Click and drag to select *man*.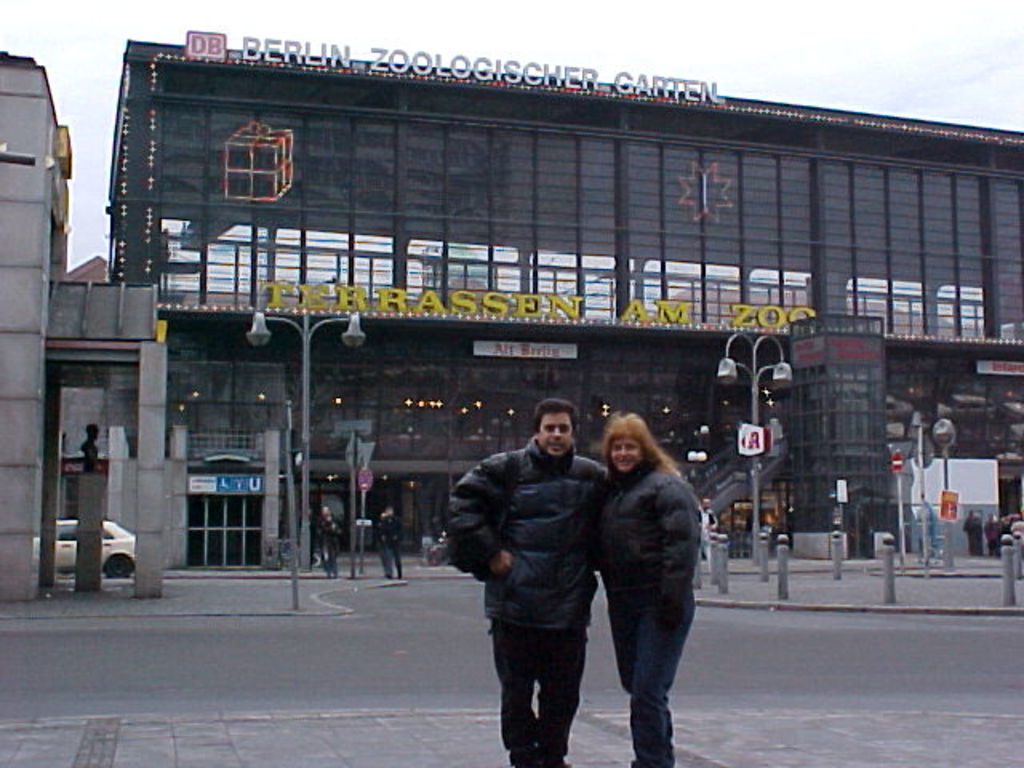
Selection: <box>458,400,621,763</box>.
